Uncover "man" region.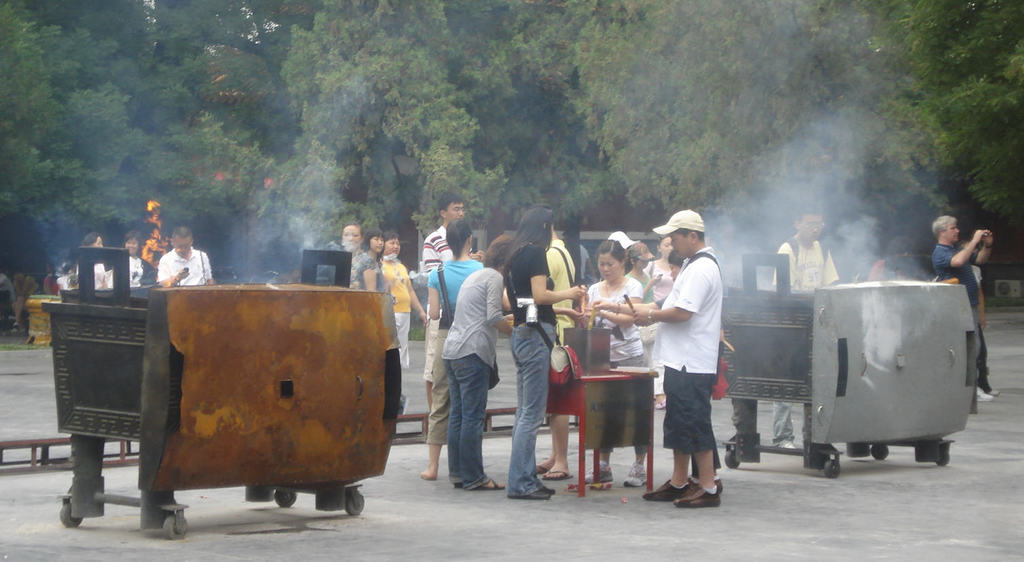
Uncovered: 764,202,847,448.
